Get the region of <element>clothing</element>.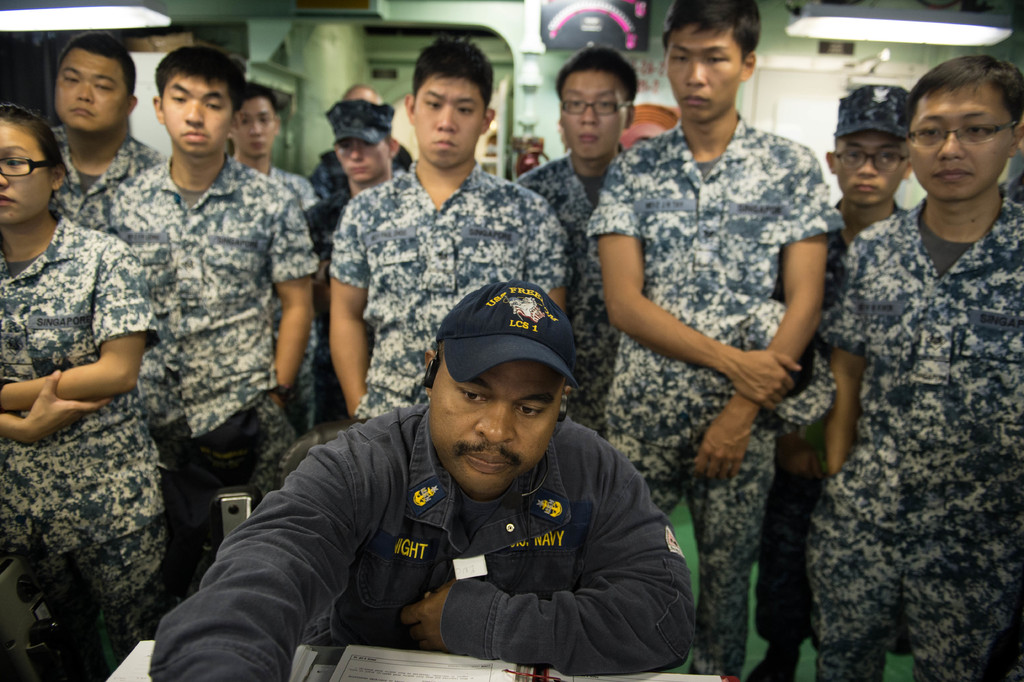
{"x1": 190, "y1": 370, "x2": 709, "y2": 671}.
